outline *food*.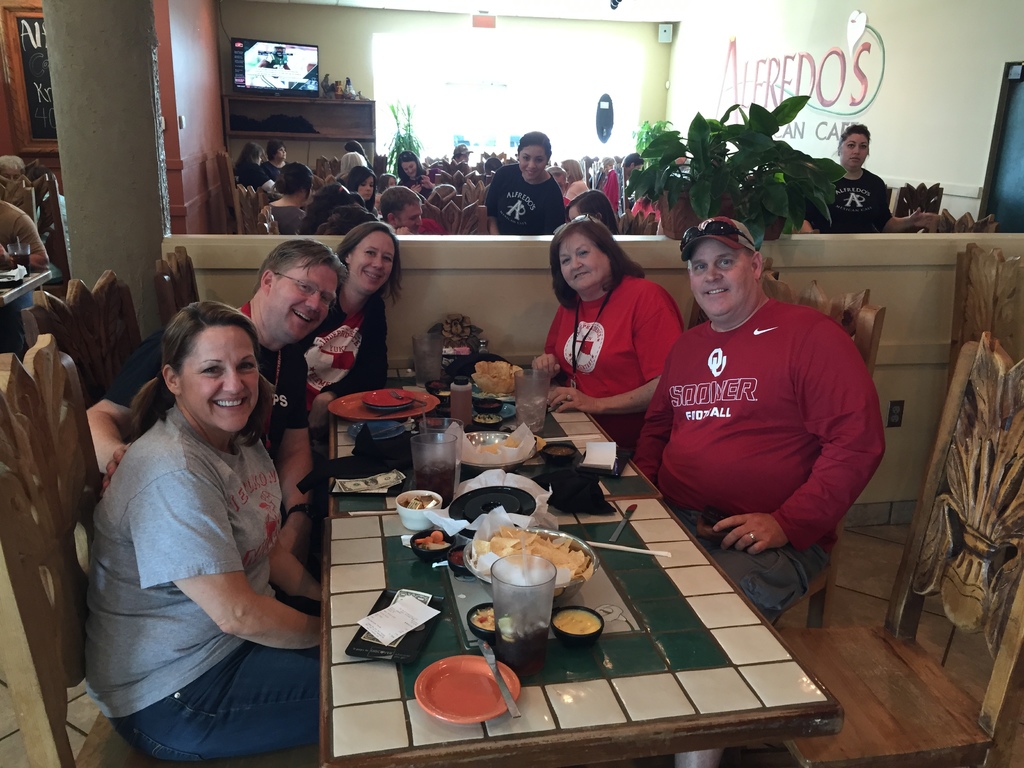
Outline: crop(402, 495, 437, 511).
